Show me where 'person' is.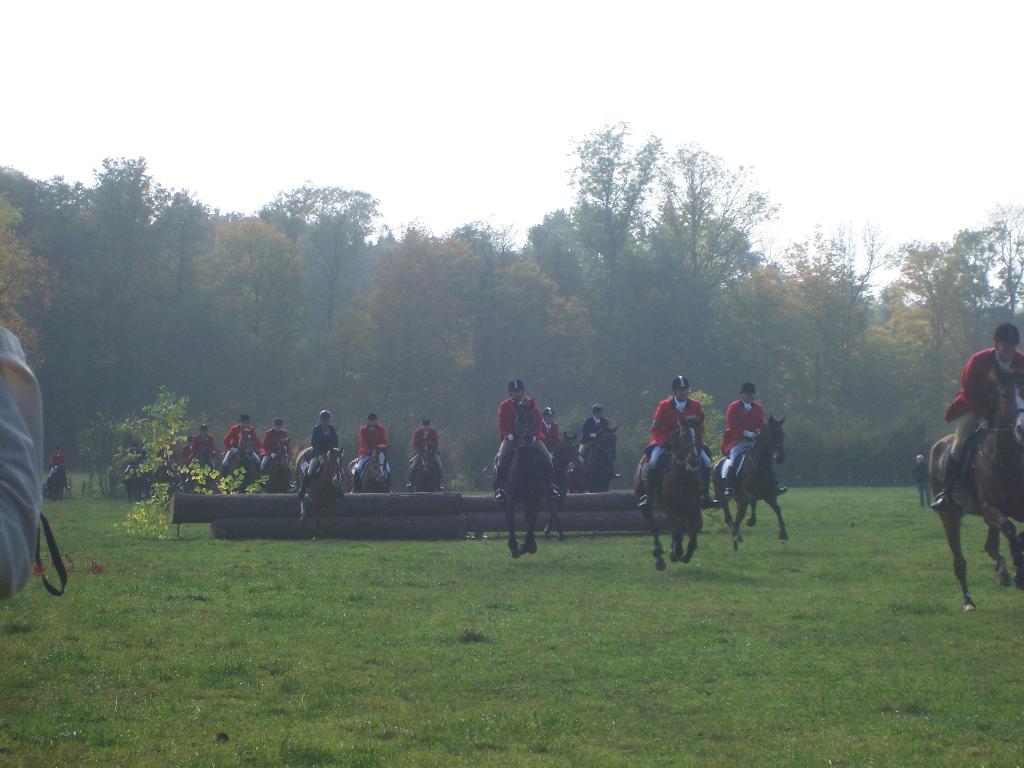
'person' is at {"left": 492, "top": 376, "right": 561, "bottom": 506}.
